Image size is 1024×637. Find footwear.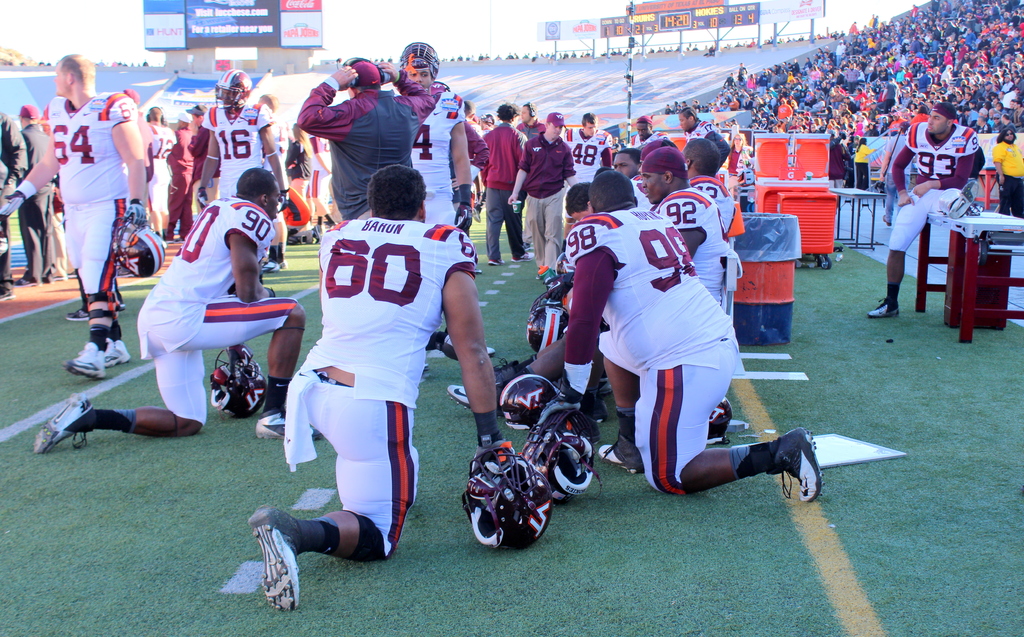
box(769, 427, 826, 507).
